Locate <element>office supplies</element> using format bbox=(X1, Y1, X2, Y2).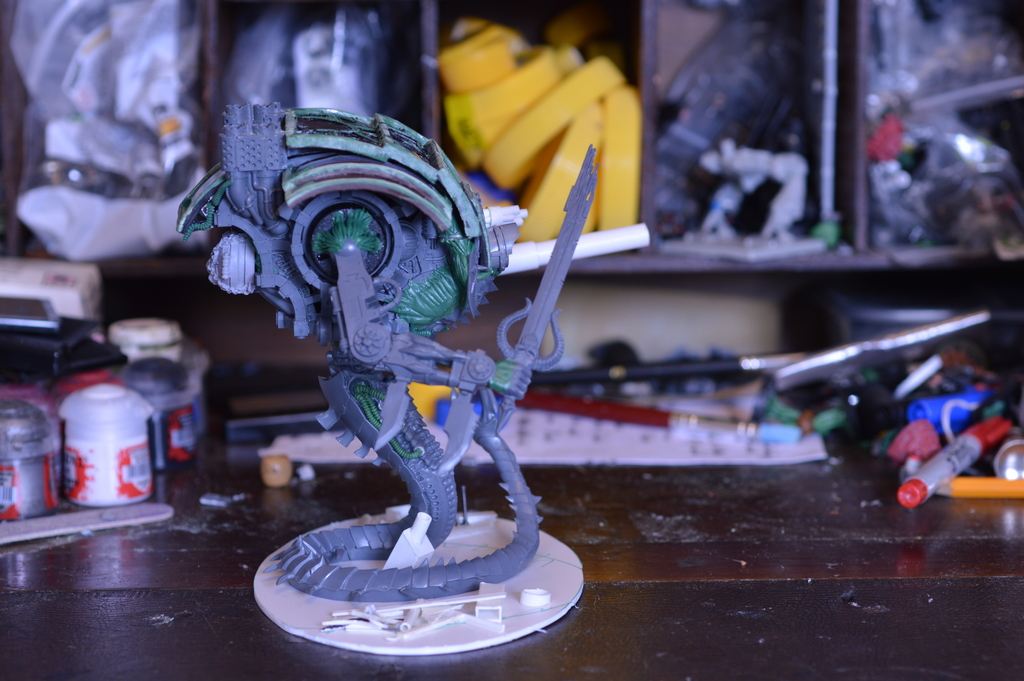
bbox=(56, 375, 162, 511).
